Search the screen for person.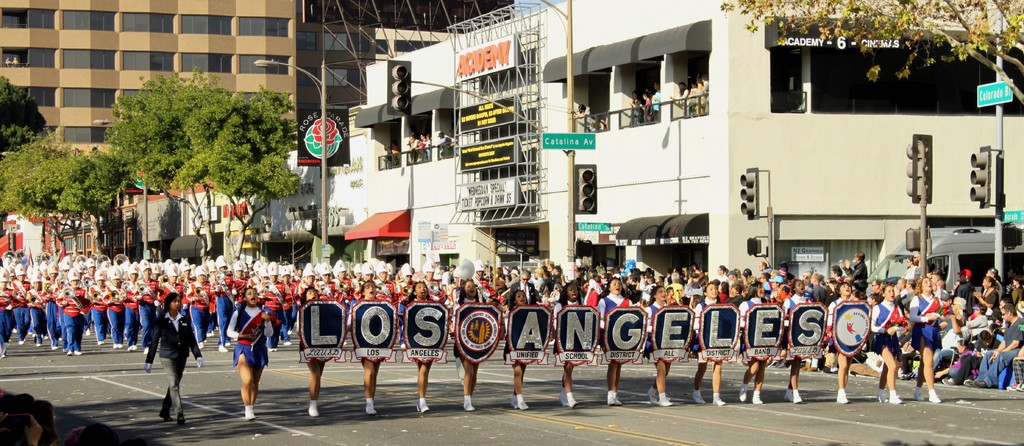
Found at x1=552, y1=279, x2=588, y2=412.
